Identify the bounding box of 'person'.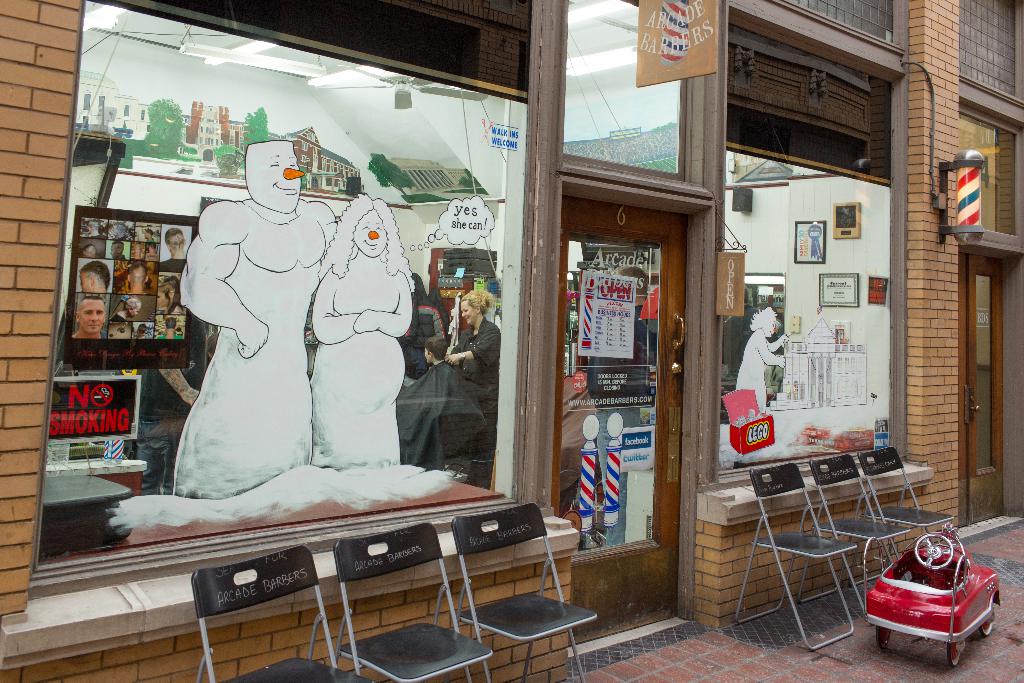
pyautogui.locateOnScreen(449, 286, 500, 487).
